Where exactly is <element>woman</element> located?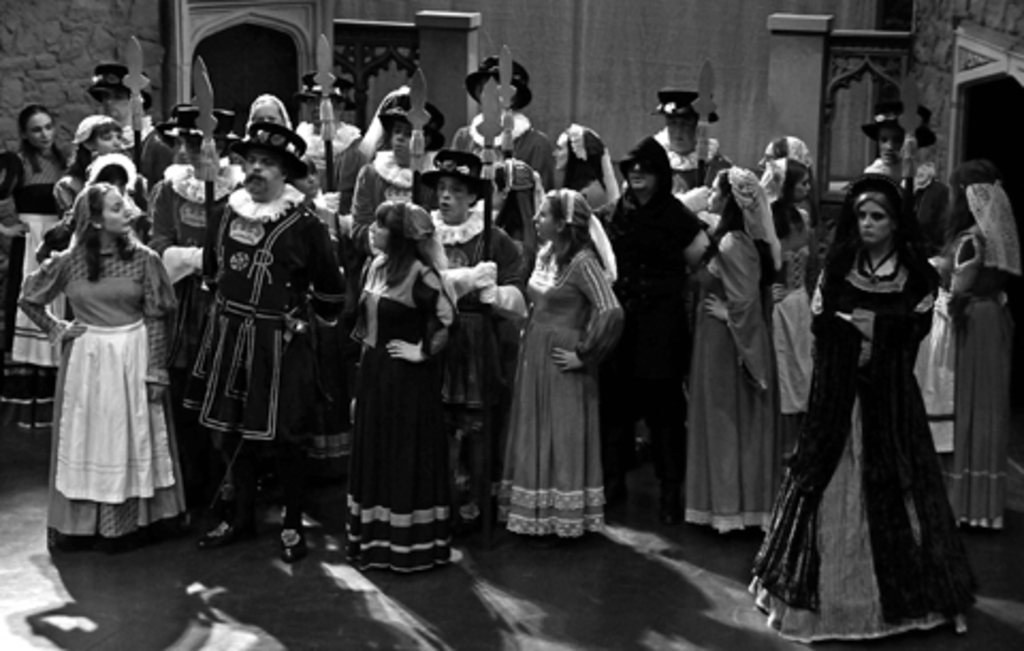
Its bounding box is detection(34, 141, 183, 563).
